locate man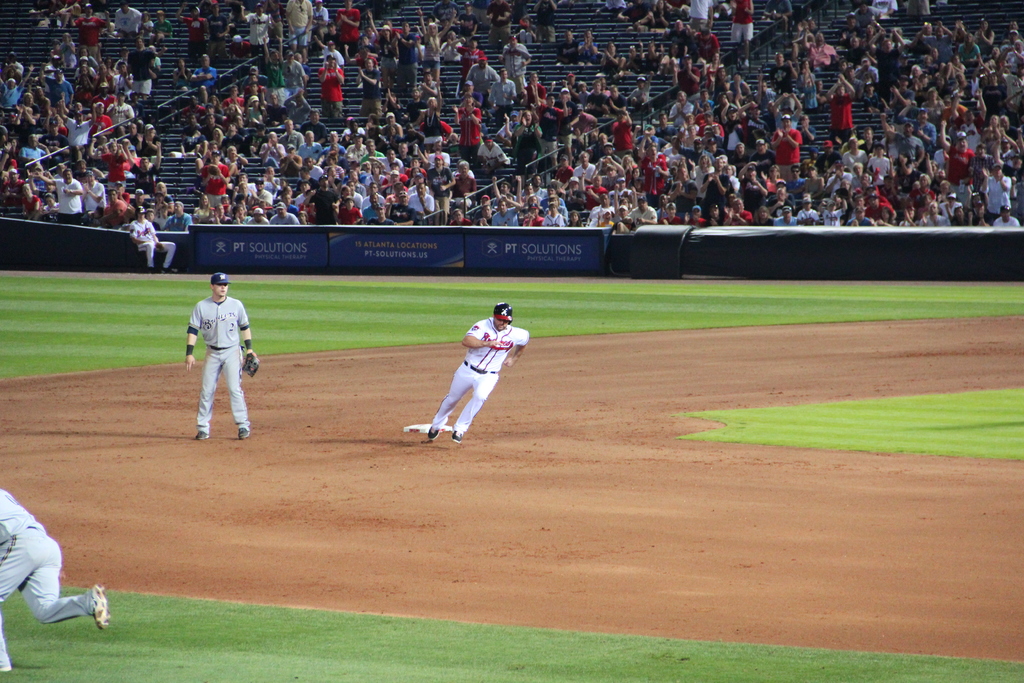
pyautogui.locateOnScreen(472, 199, 496, 229)
